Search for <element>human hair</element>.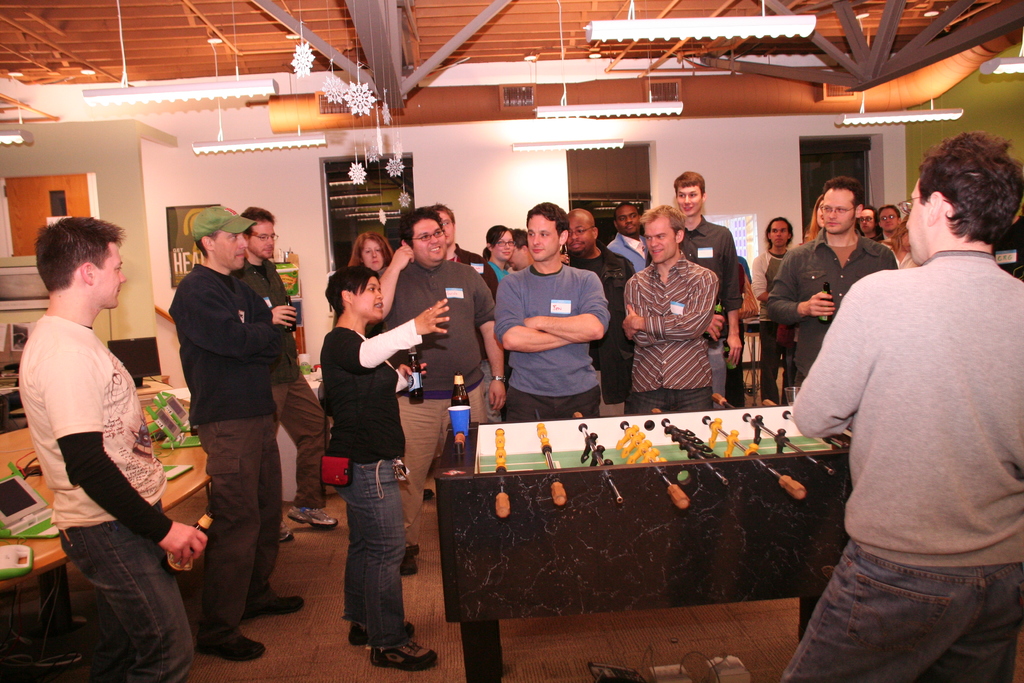
Found at l=765, t=215, r=794, b=251.
